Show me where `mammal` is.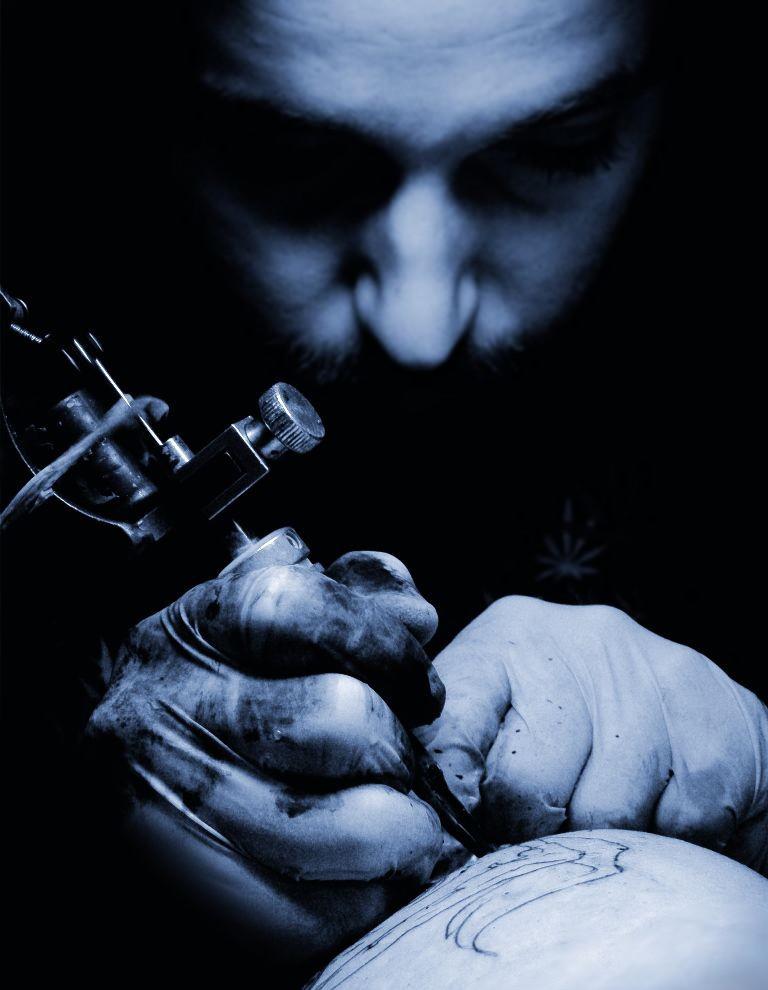
`mammal` is at (0,0,767,989).
